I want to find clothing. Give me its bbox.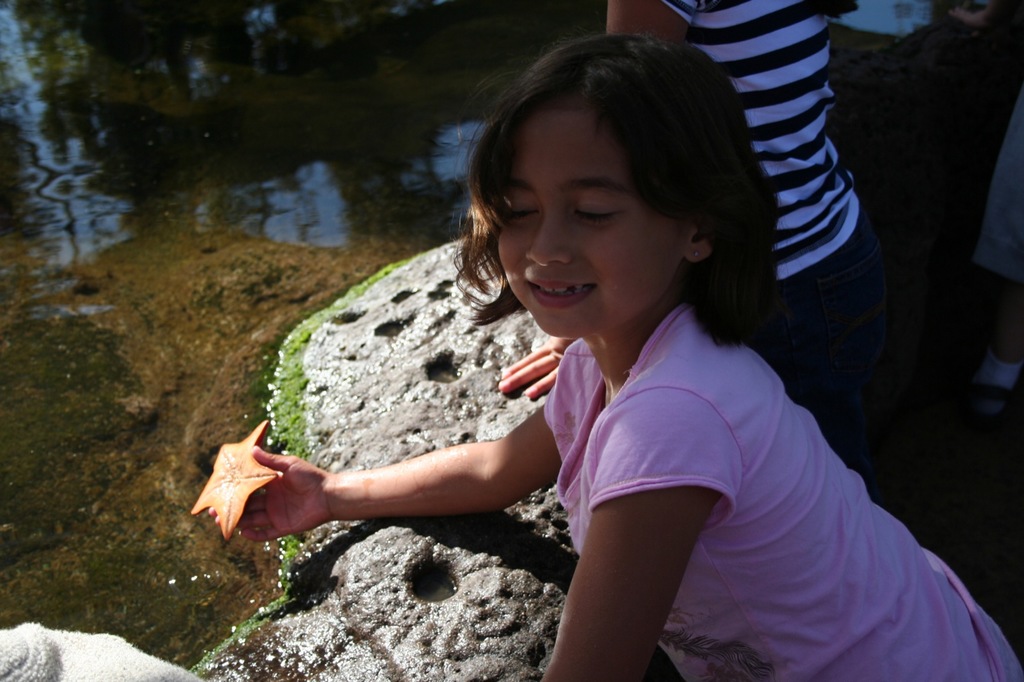
locate(499, 287, 973, 660).
